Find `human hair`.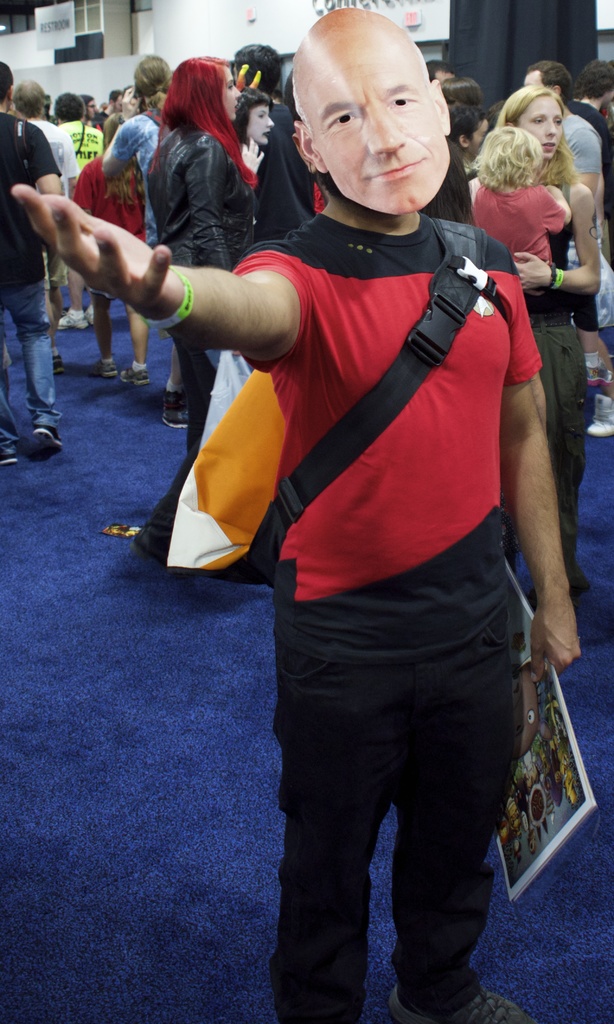
pyautogui.locateOnScreen(139, 52, 259, 188).
